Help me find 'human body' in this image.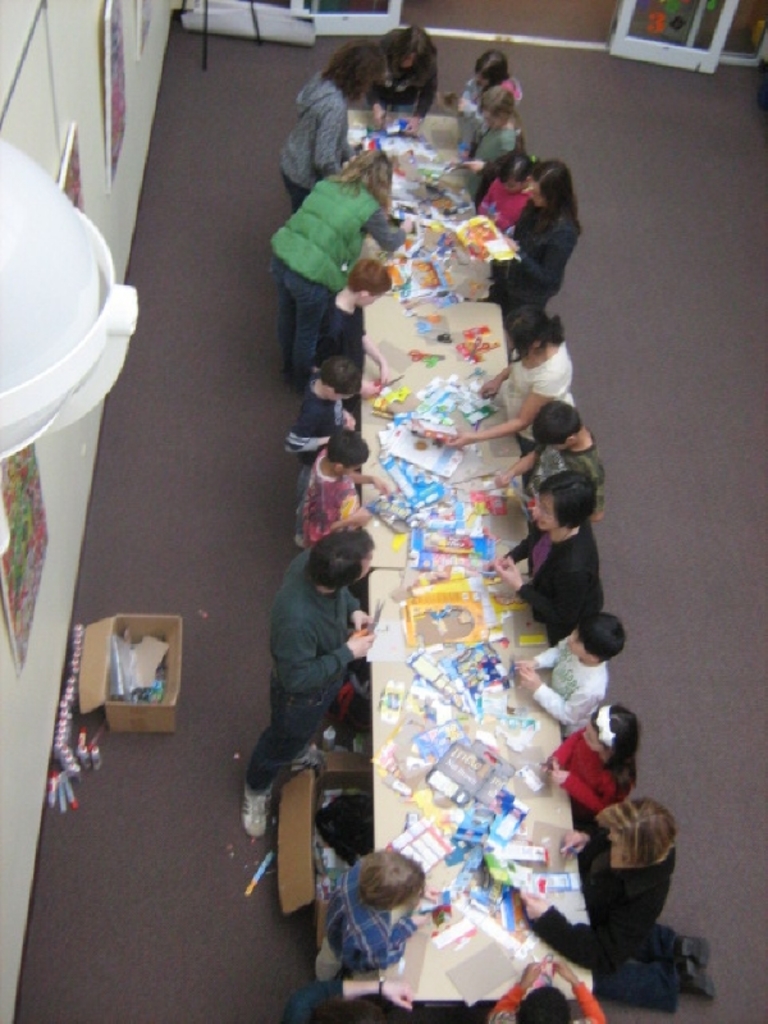
Found it: box=[444, 342, 576, 454].
